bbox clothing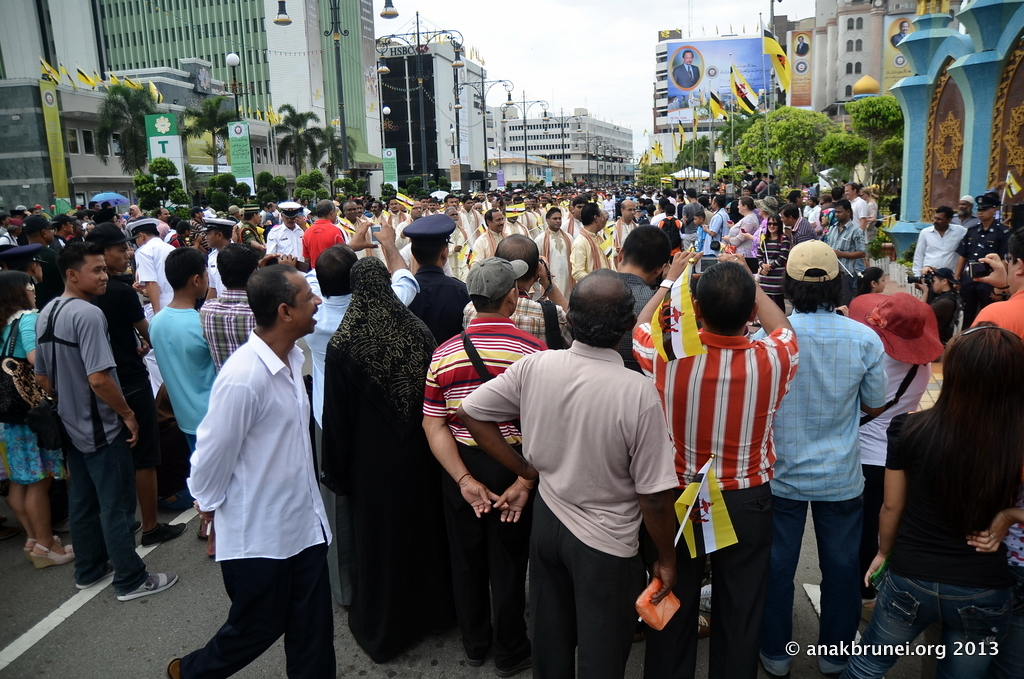
left=189, top=284, right=334, bottom=662
